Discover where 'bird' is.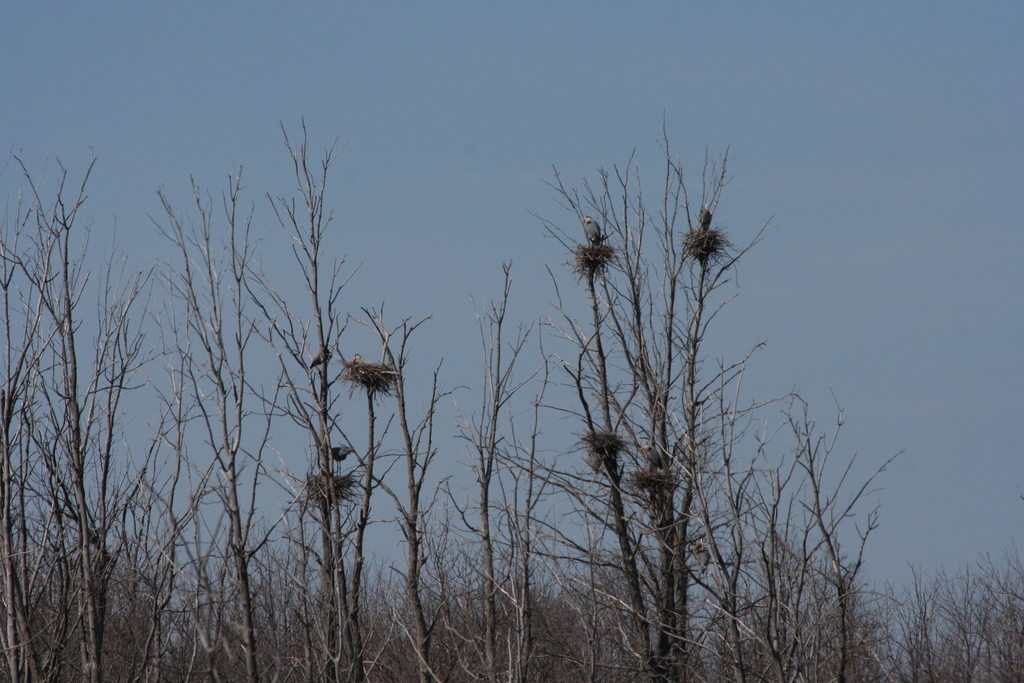
Discovered at x1=333, y1=446, x2=359, y2=483.
